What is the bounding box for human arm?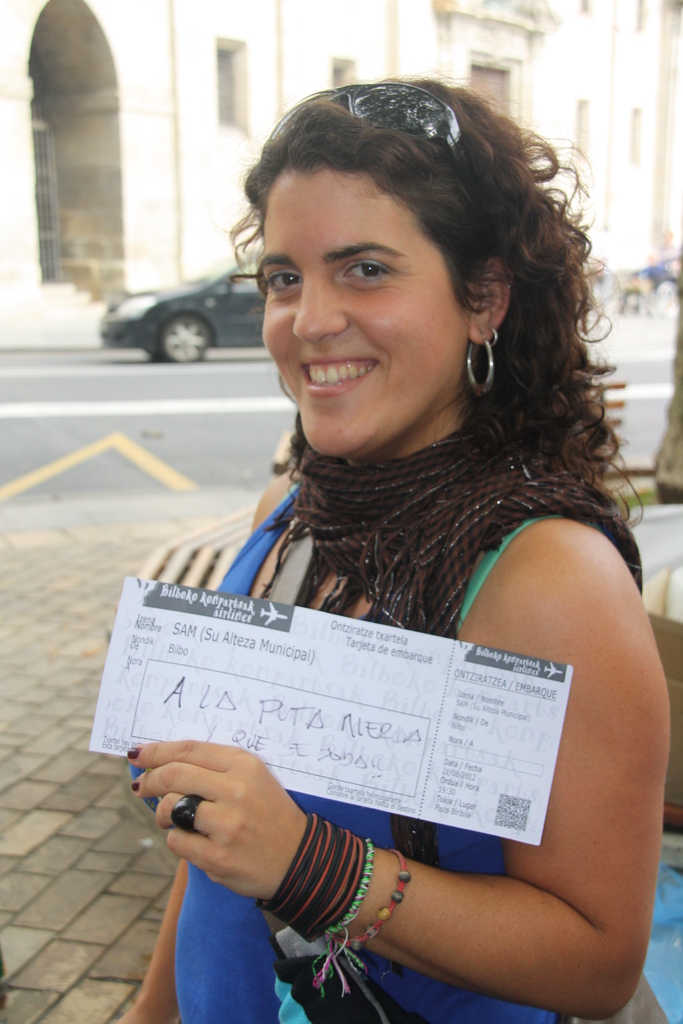
(left=113, top=854, right=185, bottom=1023).
